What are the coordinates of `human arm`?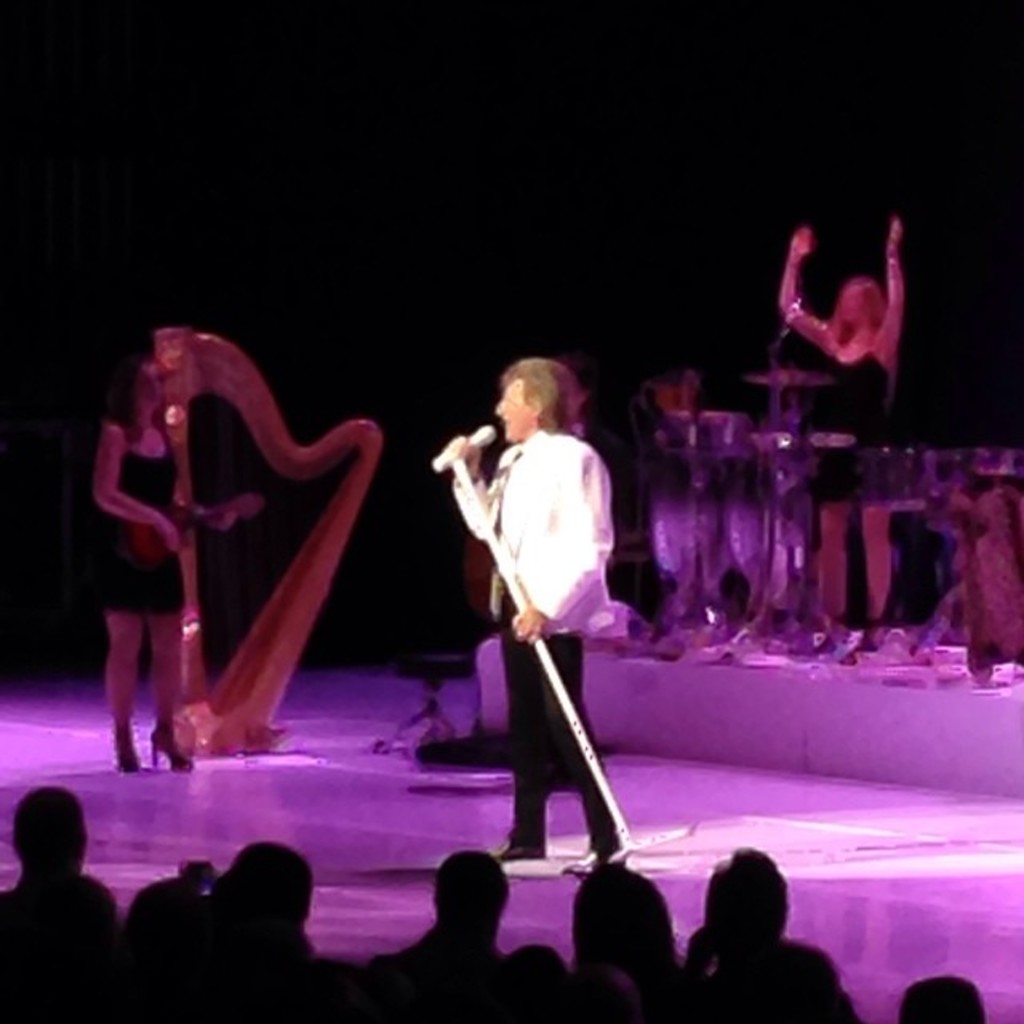
(left=862, top=214, right=904, bottom=358).
